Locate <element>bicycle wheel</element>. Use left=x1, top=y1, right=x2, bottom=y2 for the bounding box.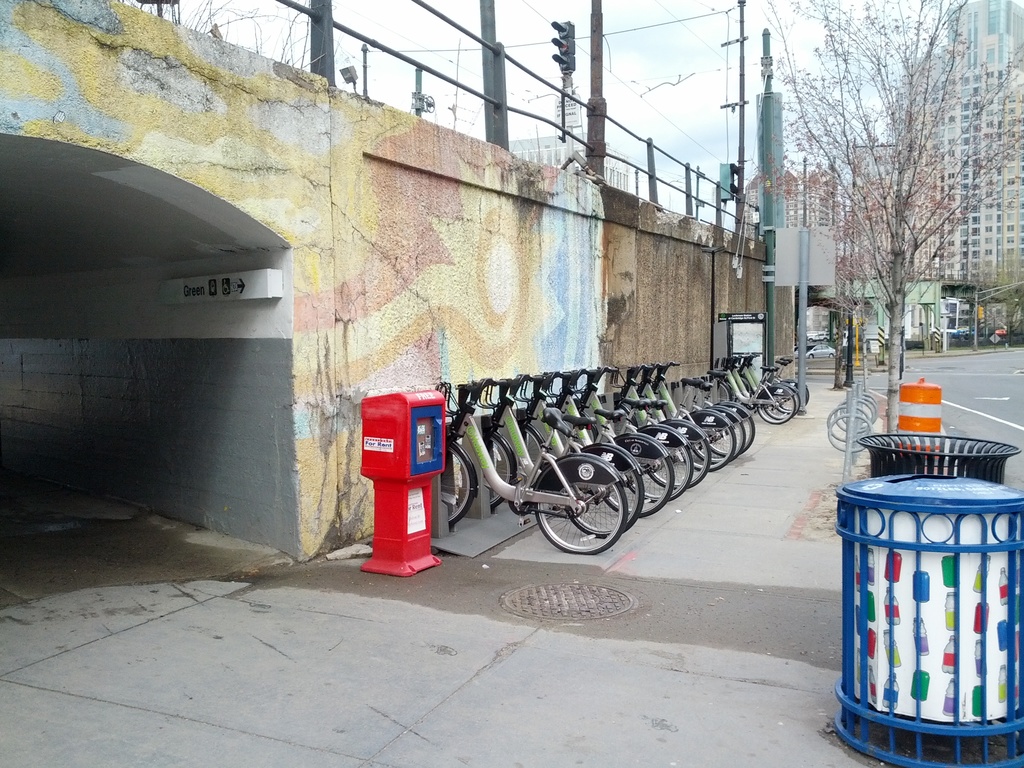
left=542, top=468, right=634, bottom=556.
